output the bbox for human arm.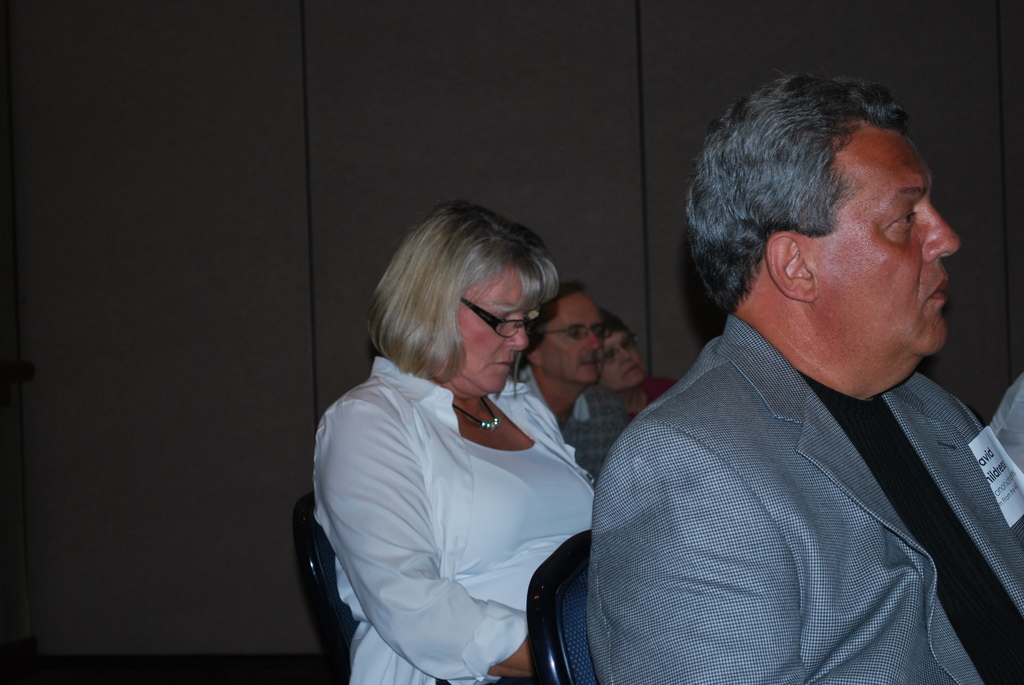
312/402/530/676.
